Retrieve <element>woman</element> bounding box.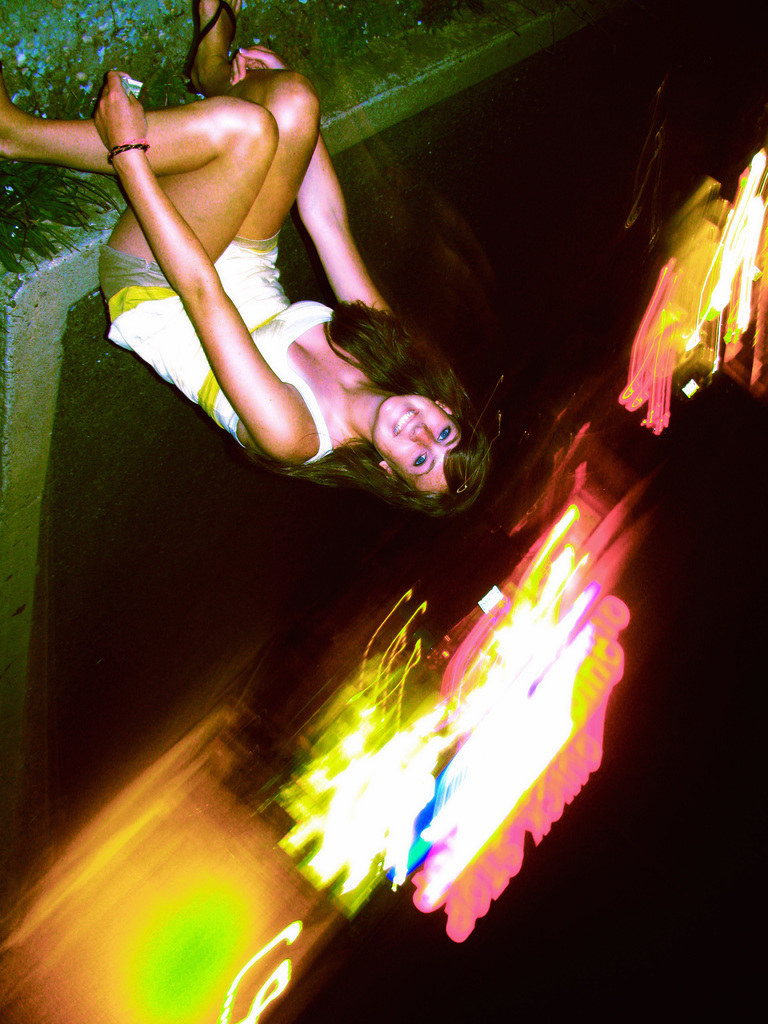
Bounding box: {"x1": 68, "y1": 0, "x2": 497, "y2": 495}.
